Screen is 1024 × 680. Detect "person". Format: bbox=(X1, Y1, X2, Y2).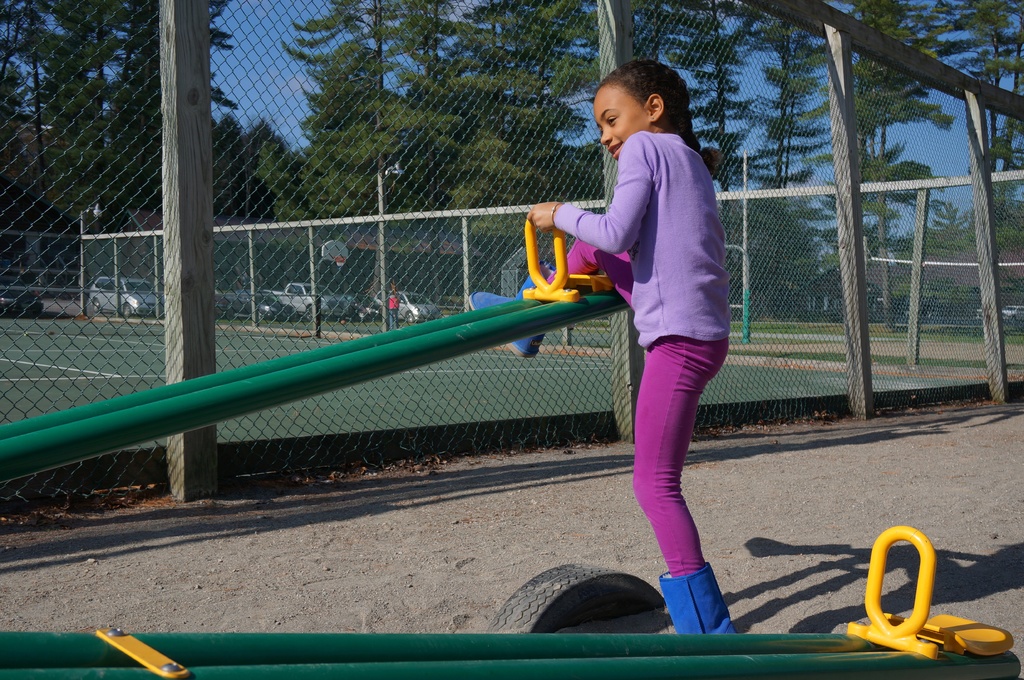
bbox=(386, 282, 401, 333).
